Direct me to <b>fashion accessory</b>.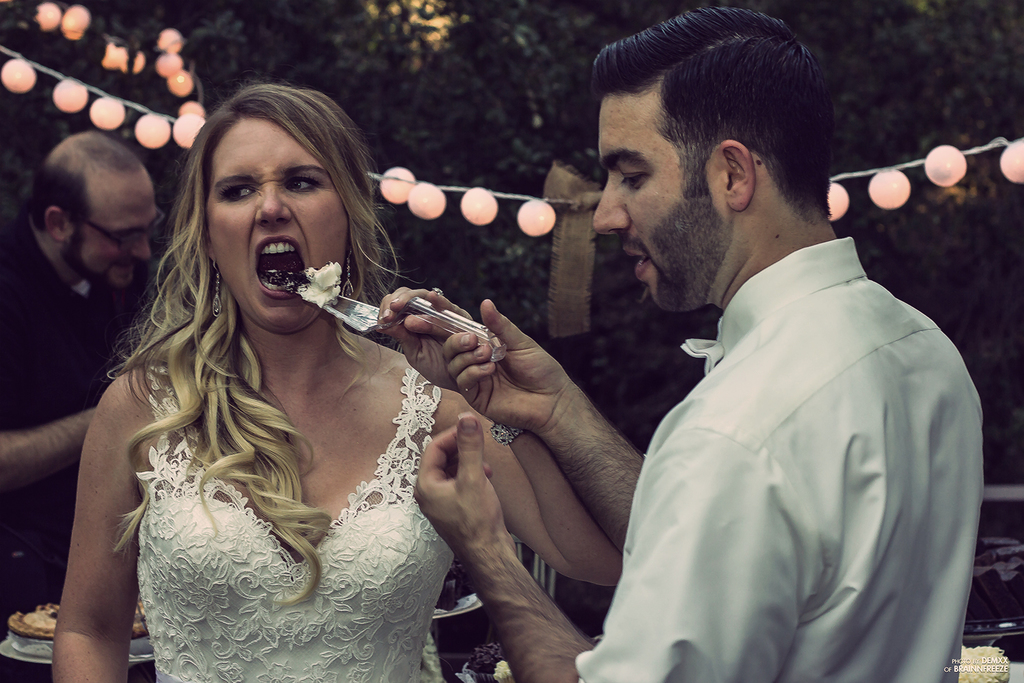
Direction: 210/257/224/316.
